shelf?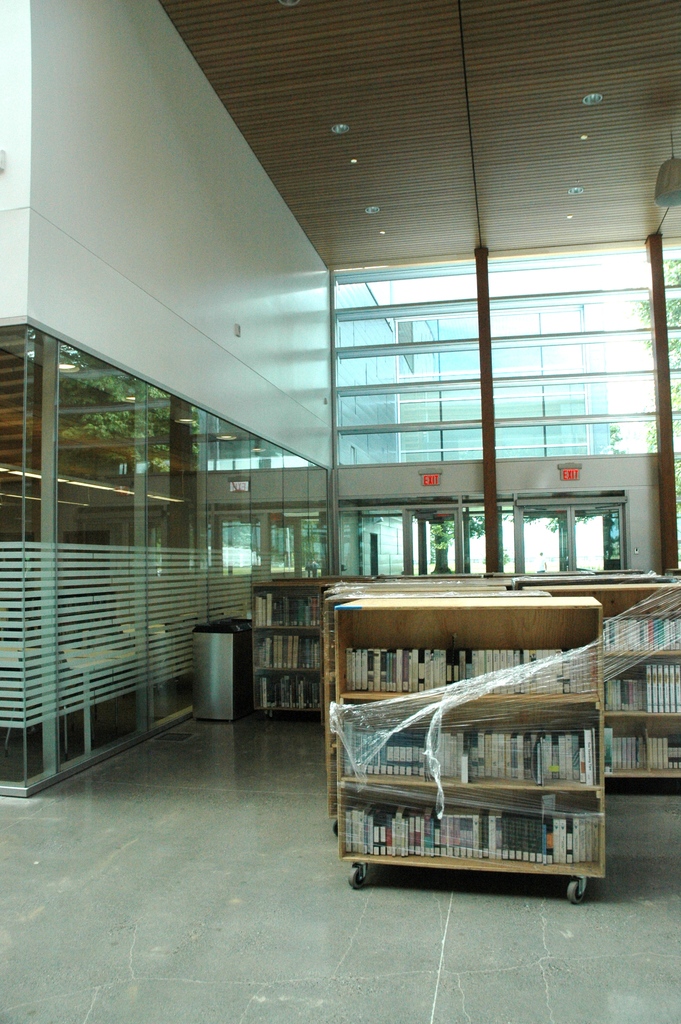
<bbox>250, 634, 324, 675</bbox>
